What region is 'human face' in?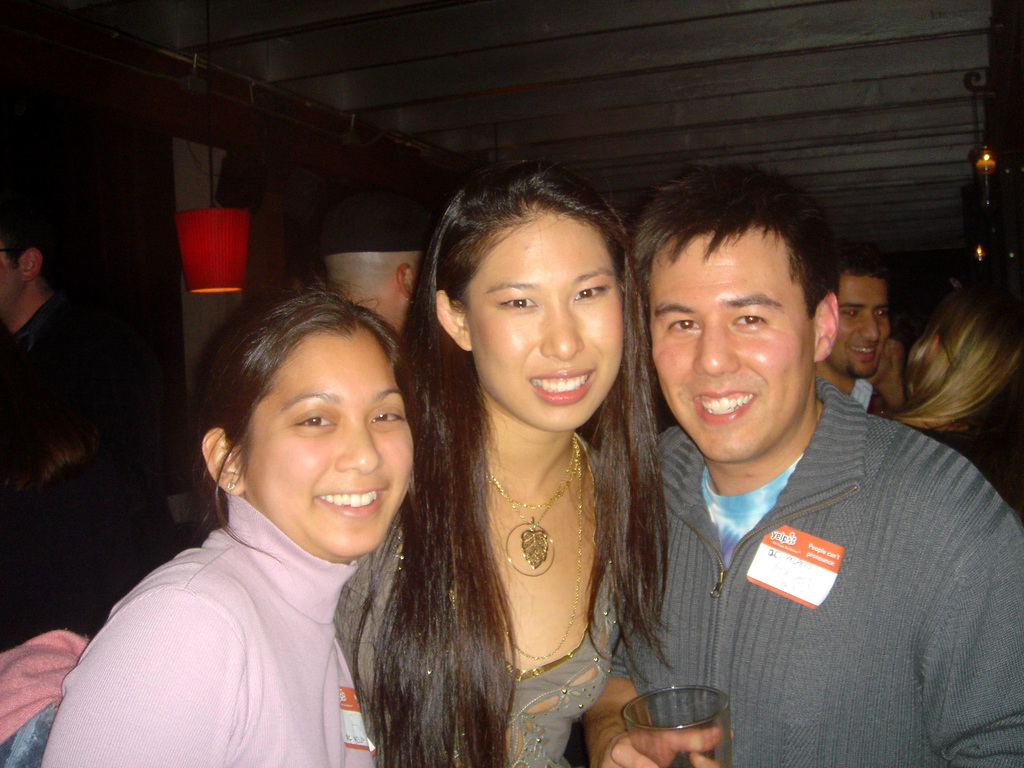
bbox(468, 212, 628, 431).
